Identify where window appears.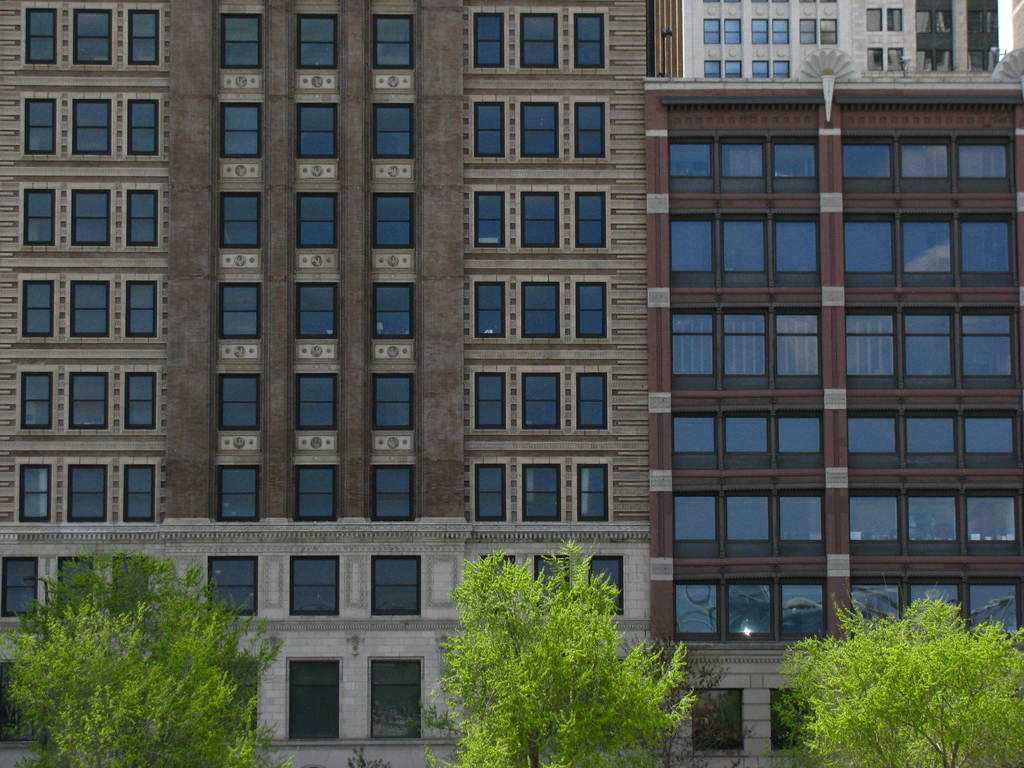
Appears at pyautogui.locateOnScreen(115, 554, 149, 615).
